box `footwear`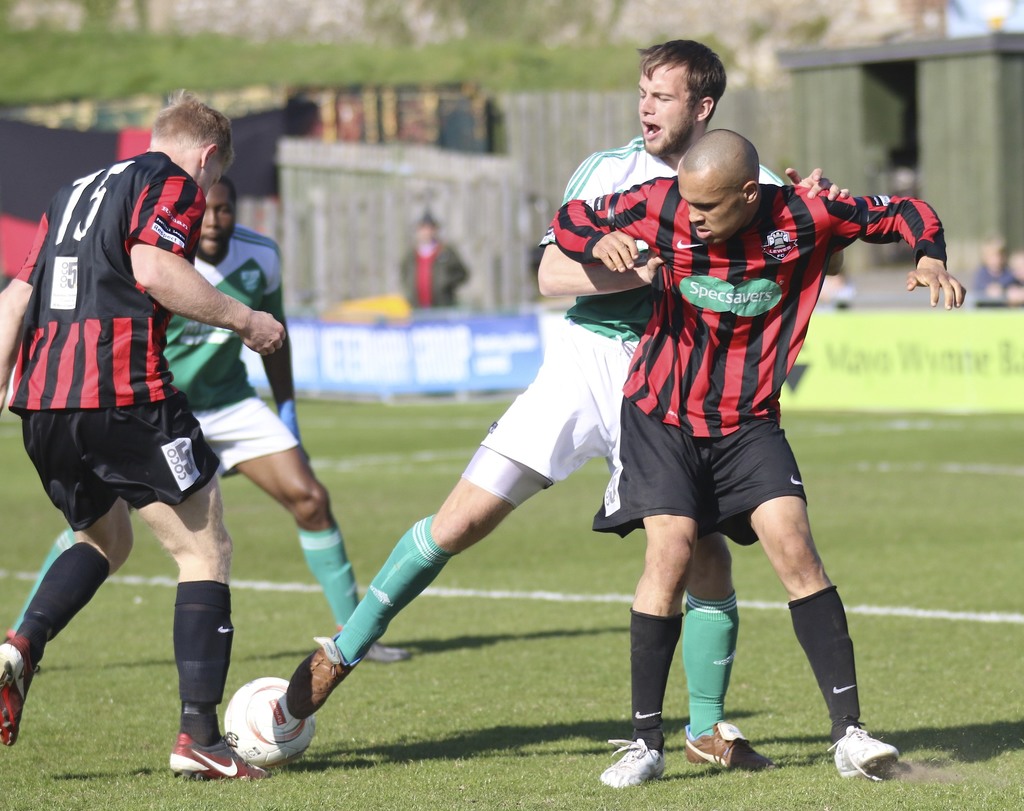
[684, 721, 774, 773]
